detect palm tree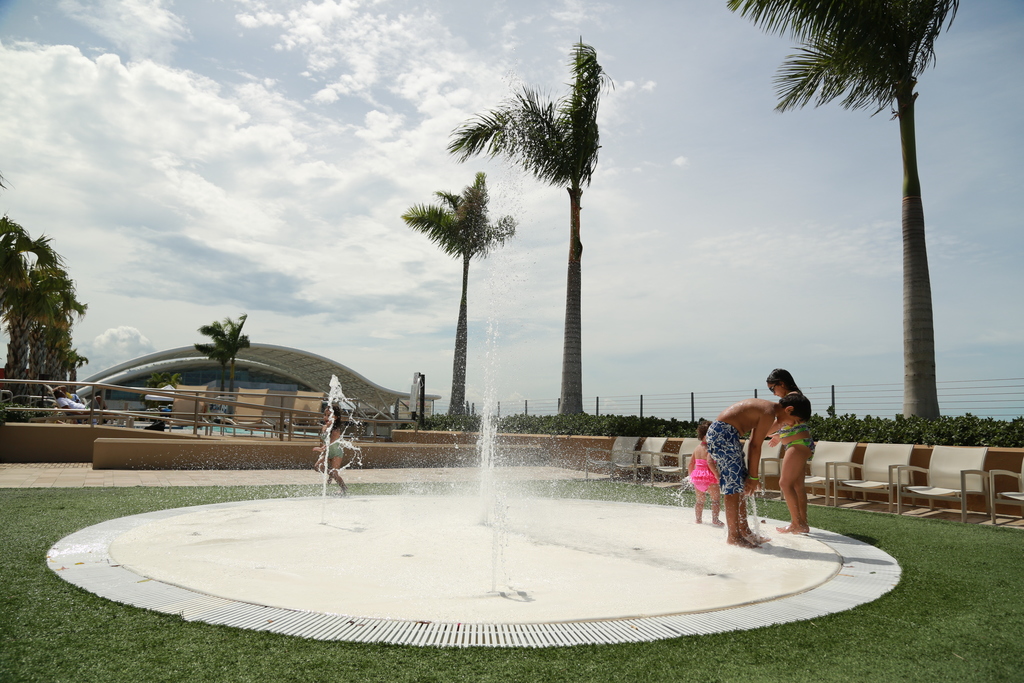
bbox=[408, 175, 497, 427]
